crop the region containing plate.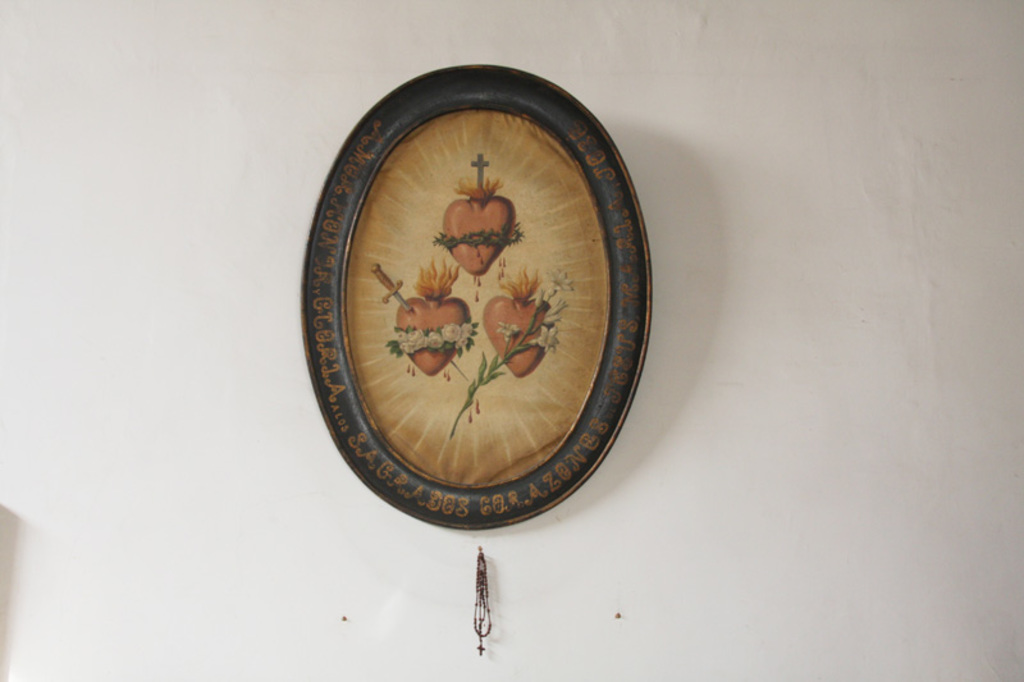
Crop region: 275, 59, 696, 564.
